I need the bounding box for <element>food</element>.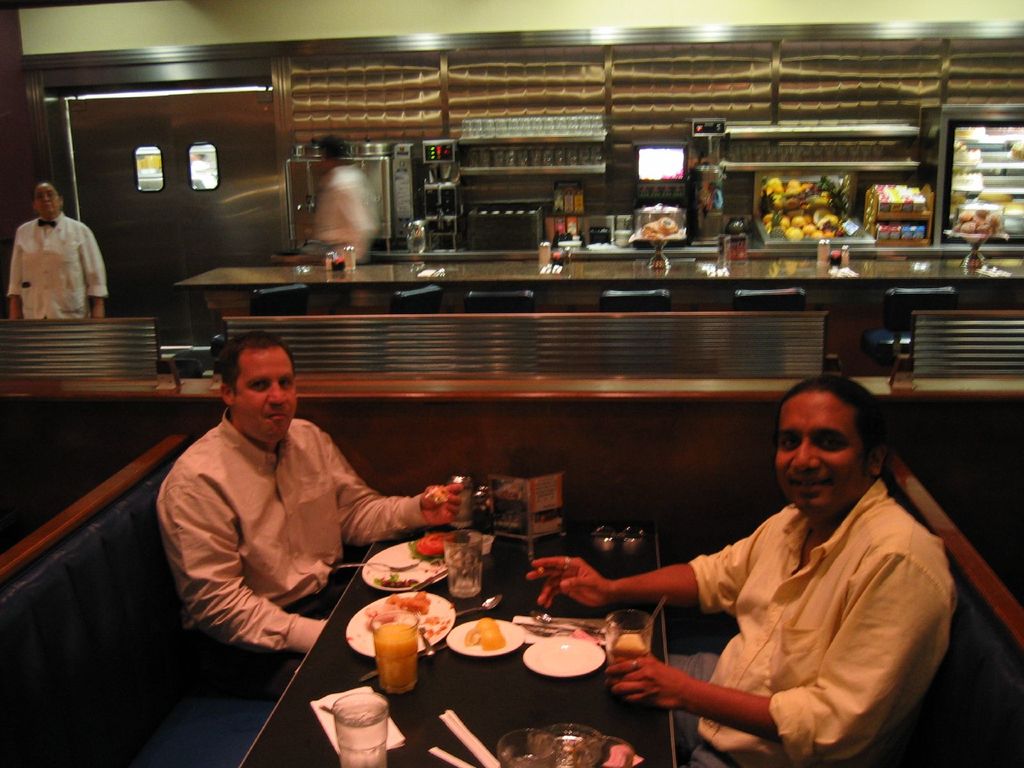
Here it is: [956, 124, 987, 140].
